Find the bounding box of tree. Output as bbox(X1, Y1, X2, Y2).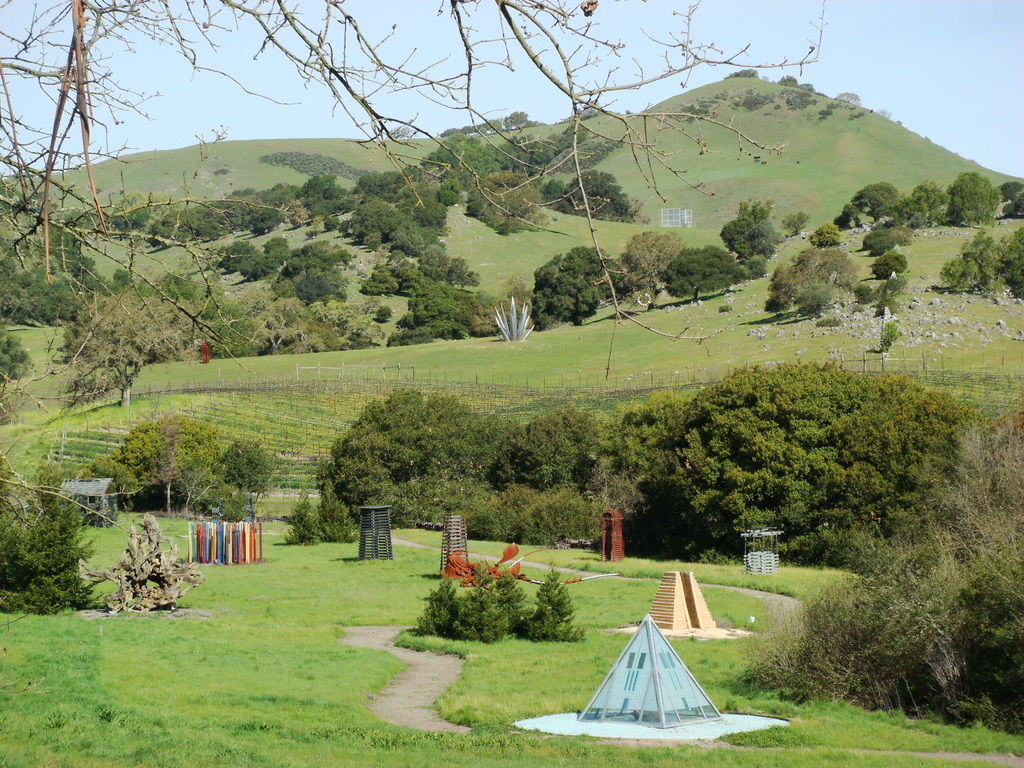
bbox(995, 177, 1023, 201).
